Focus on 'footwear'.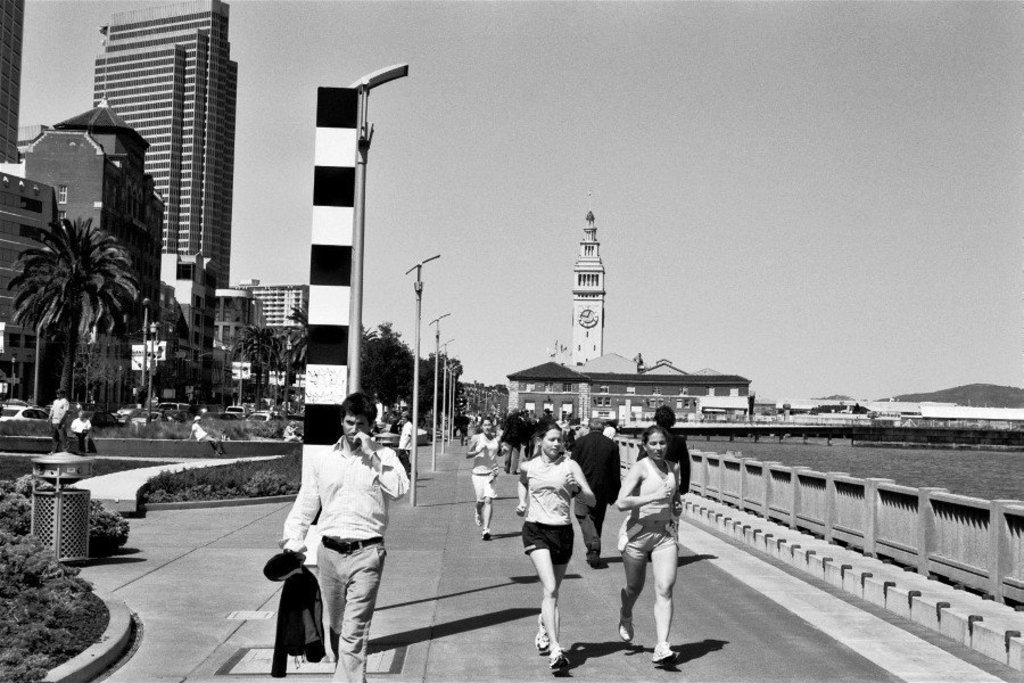
Focused at box(477, 505, 480, 525).
